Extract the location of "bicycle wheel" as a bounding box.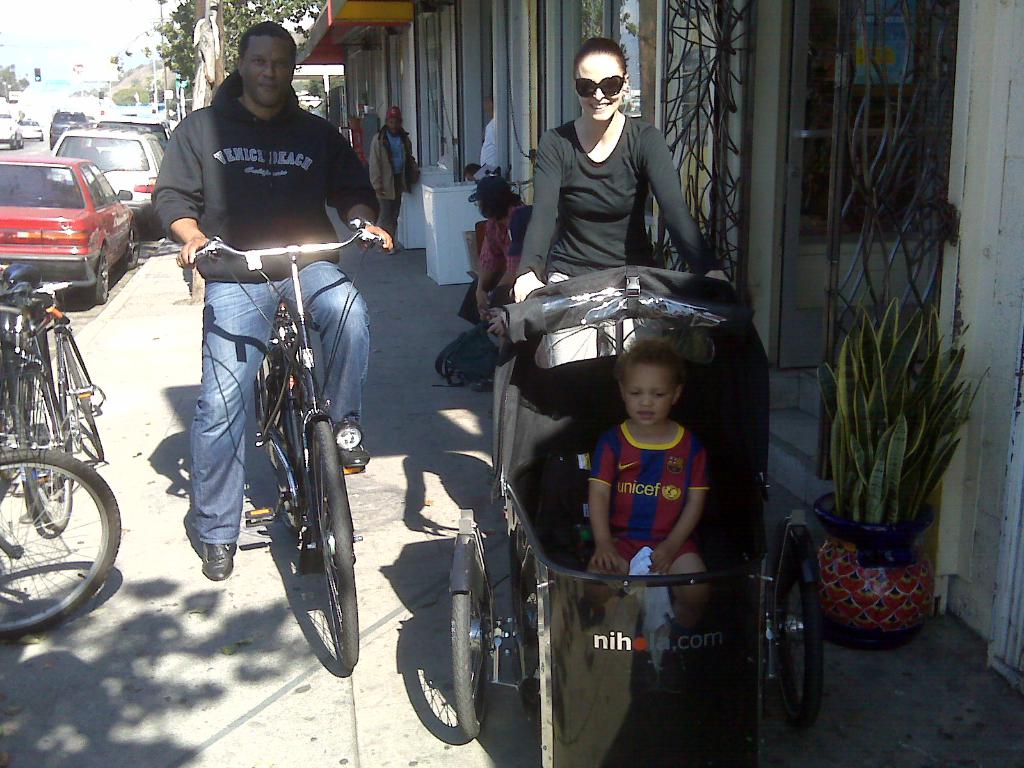
17, 368, 81, 525.
